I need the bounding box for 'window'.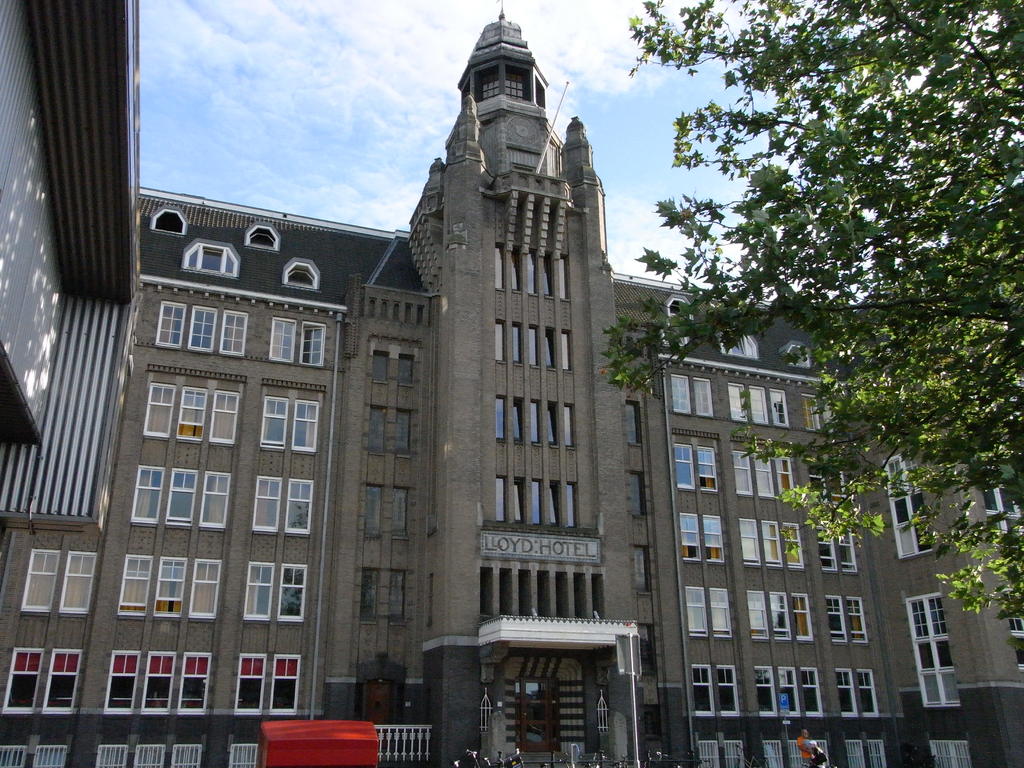
Here it is: <box>563,403,572,450</box>.
